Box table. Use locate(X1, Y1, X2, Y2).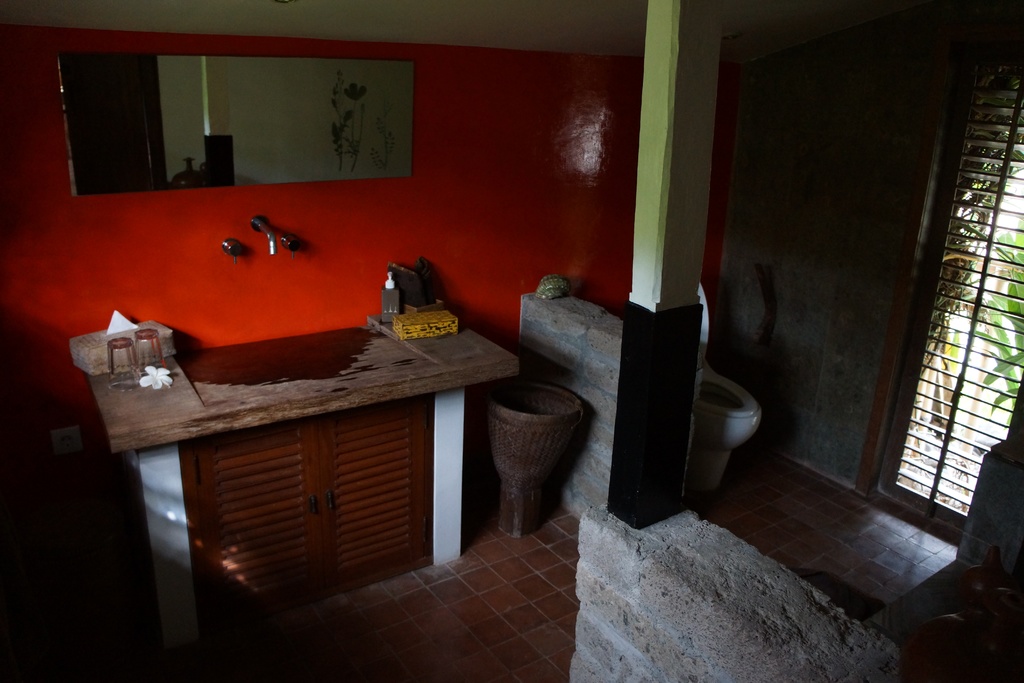
locate(58, 243, 559, 652).
